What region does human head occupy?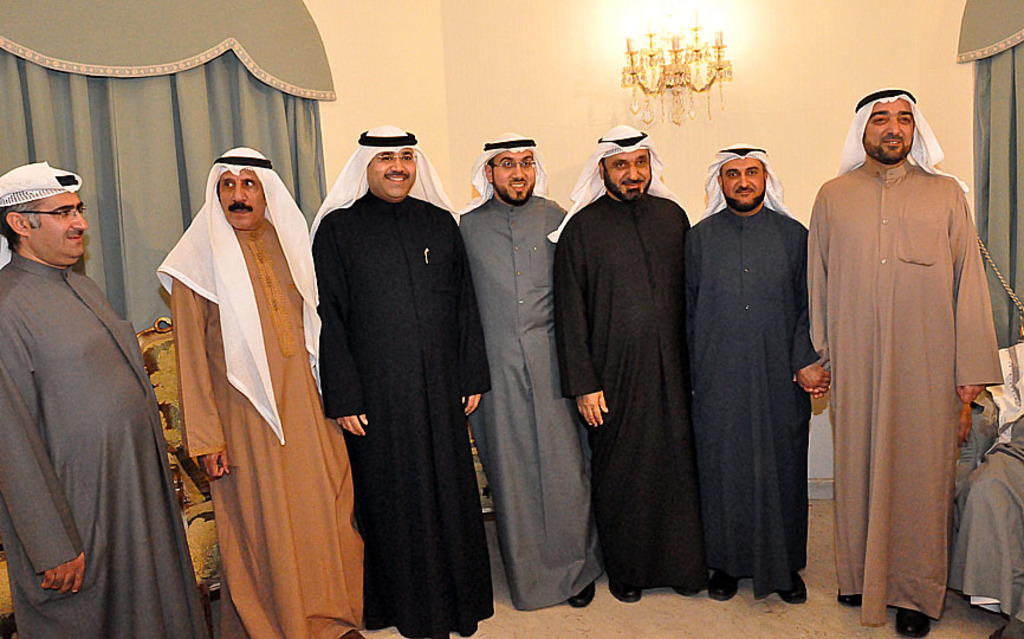
(x1=352, y1=115, x2=422, y2=205).
